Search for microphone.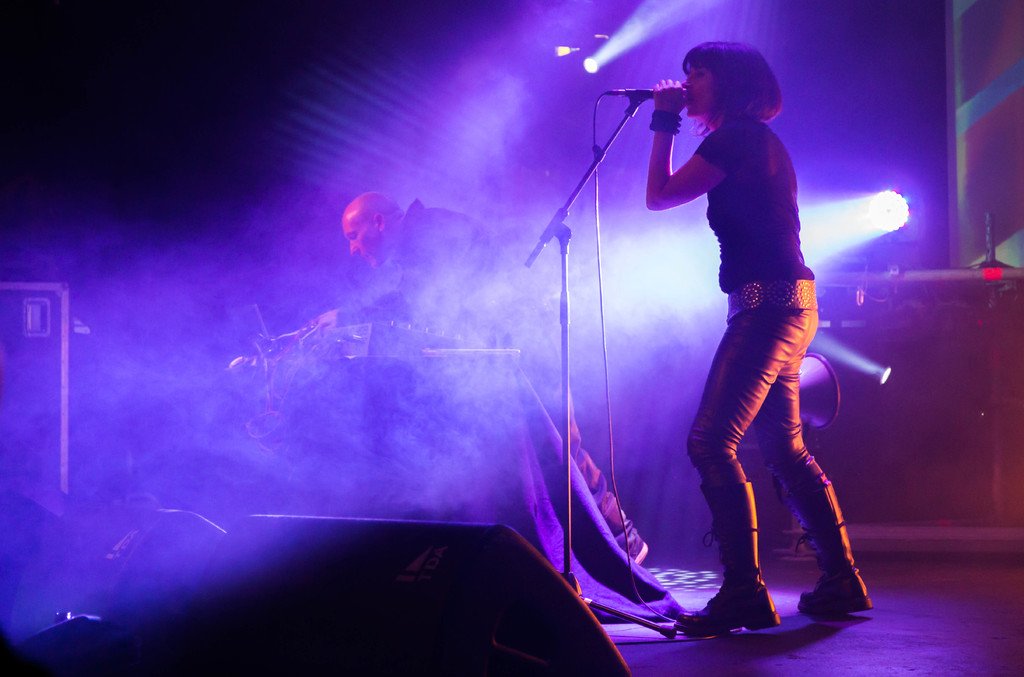
Found at 608:86:689:102.
